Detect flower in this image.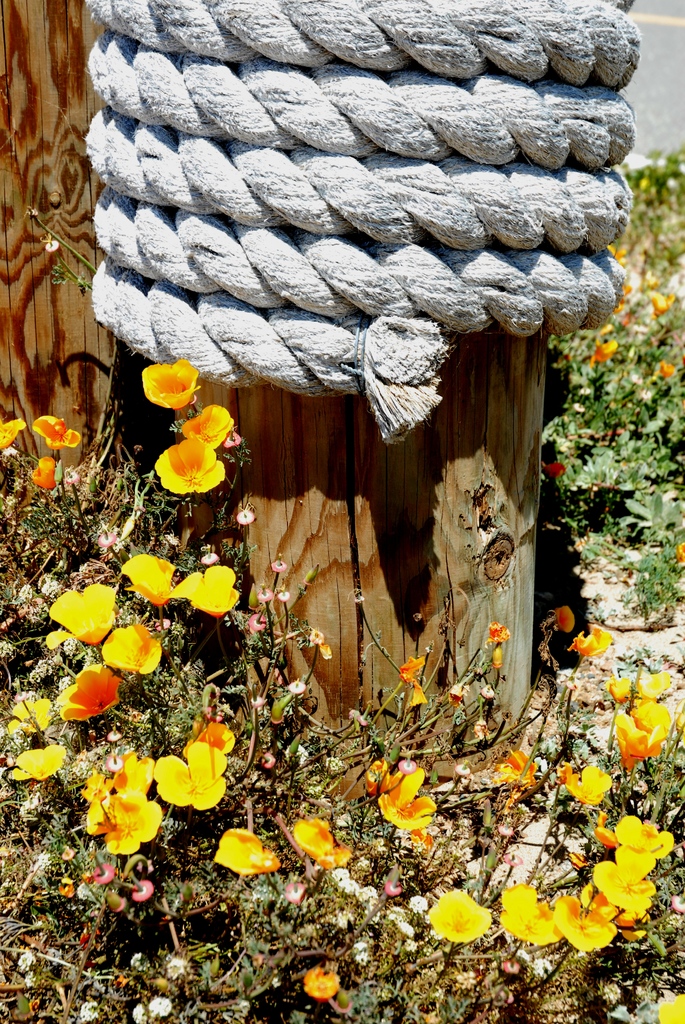
Detection: detection(45, 233, 61, 256).
